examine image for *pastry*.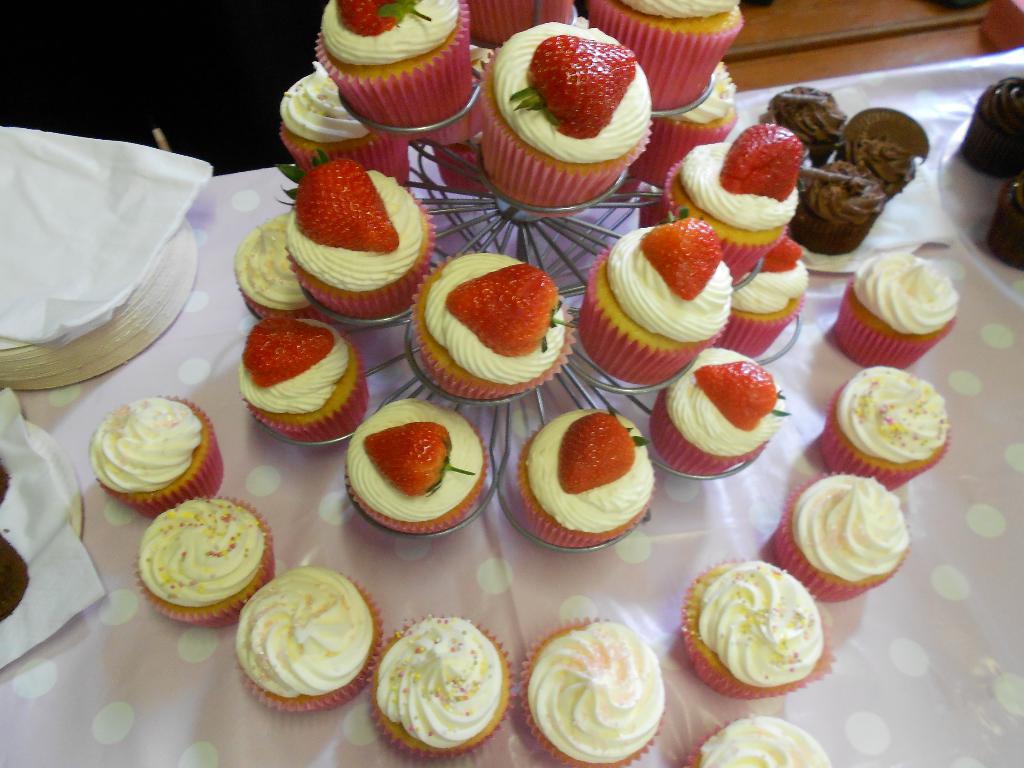
Examination result: bbox=(485, 29, 654, 211).
